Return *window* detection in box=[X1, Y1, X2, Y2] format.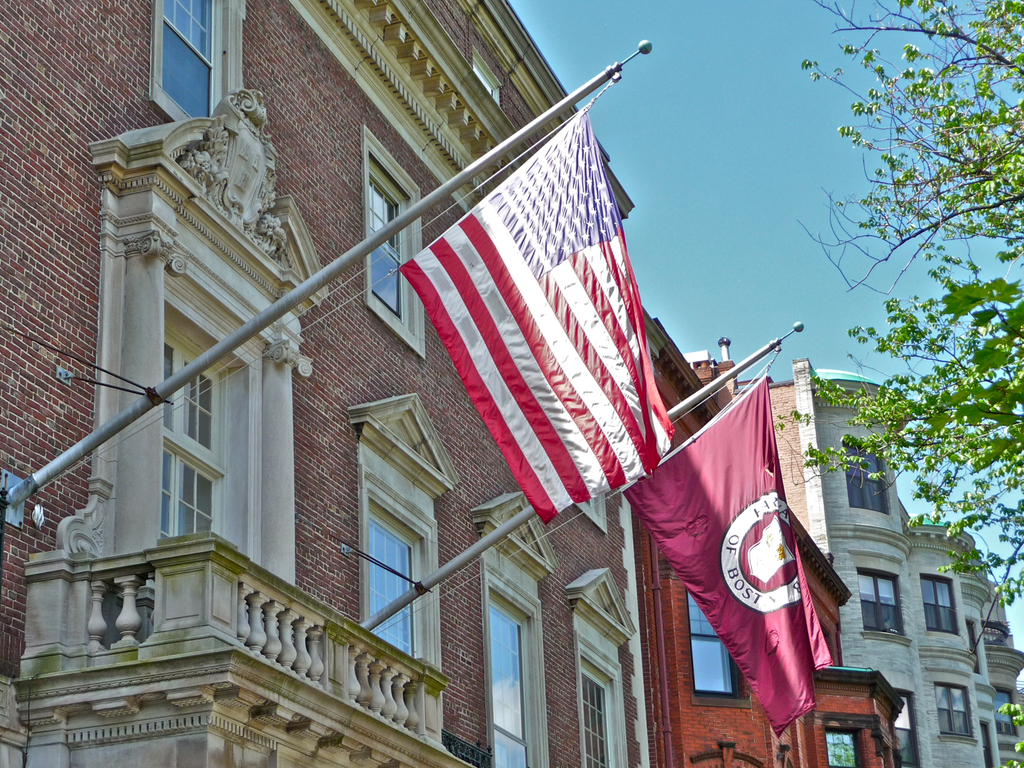
box=[470, 486, 552, 767].
